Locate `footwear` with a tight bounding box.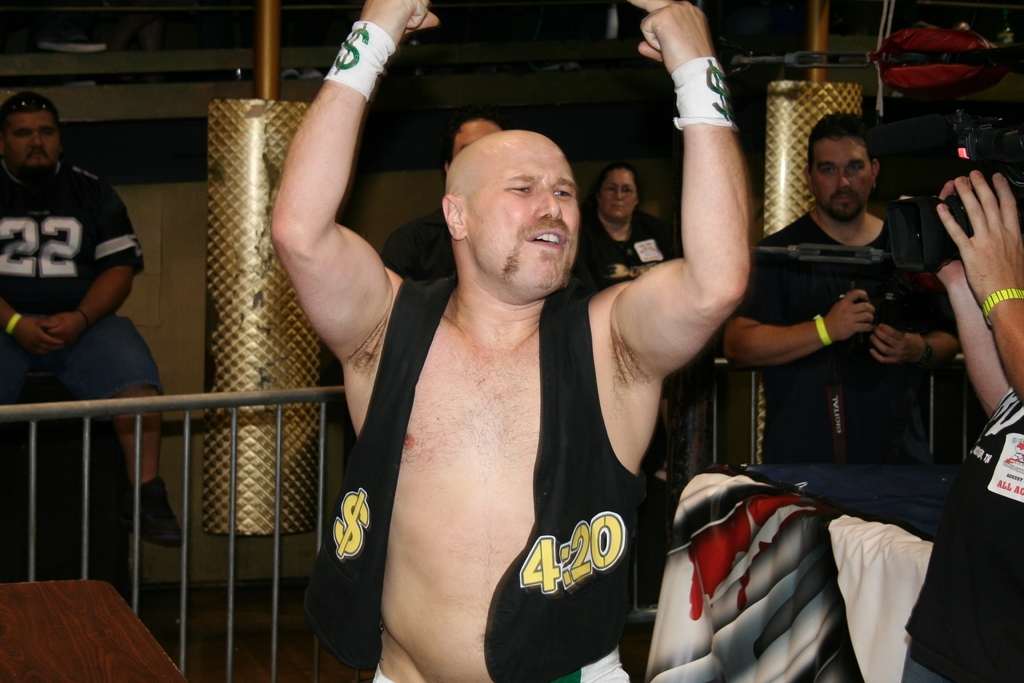
126, 477, 183, 548.
